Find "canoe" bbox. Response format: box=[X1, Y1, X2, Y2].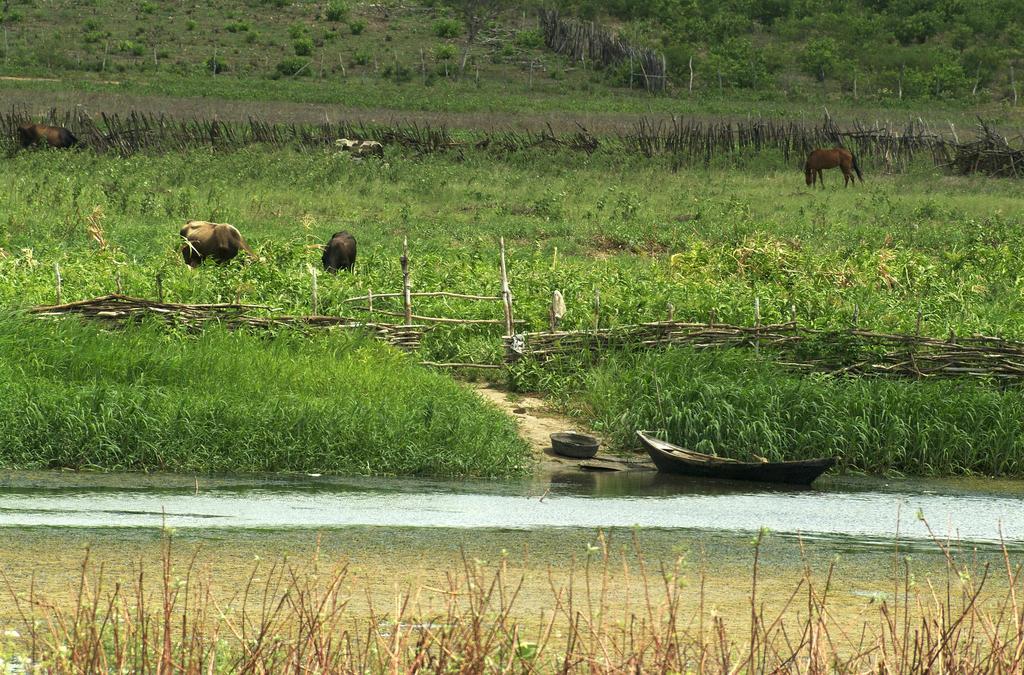
box=[636, 429, 817, 494].
